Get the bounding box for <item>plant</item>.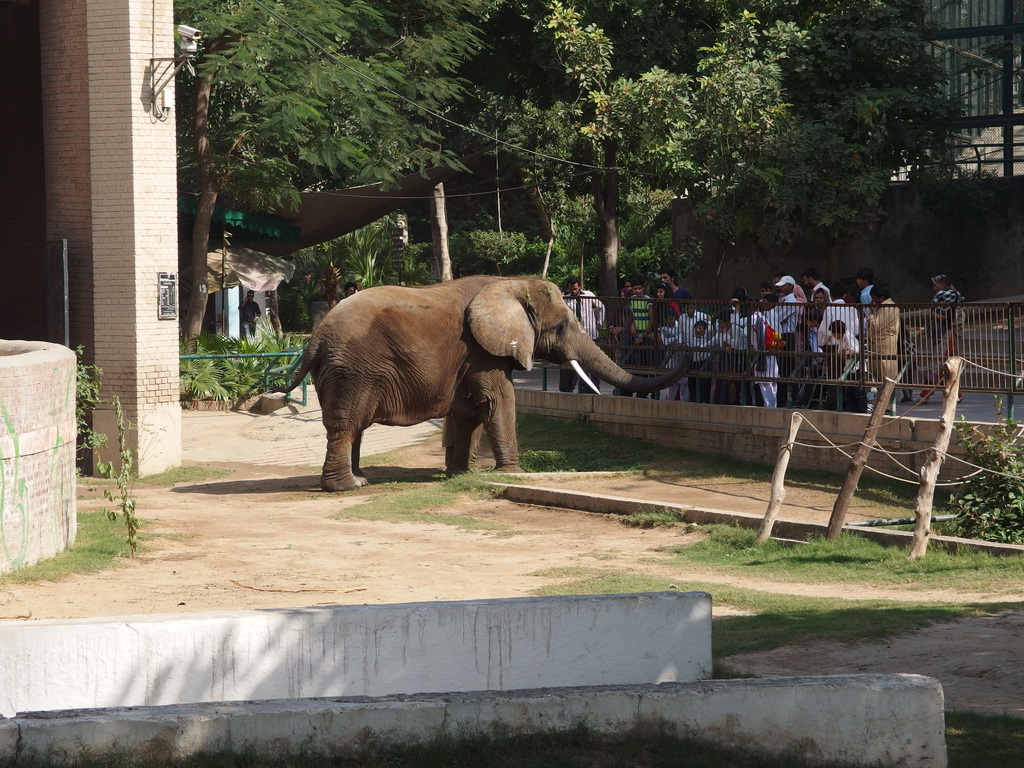
{"left": 173, "top": 317, "right": 225, "bottom": 408}.
